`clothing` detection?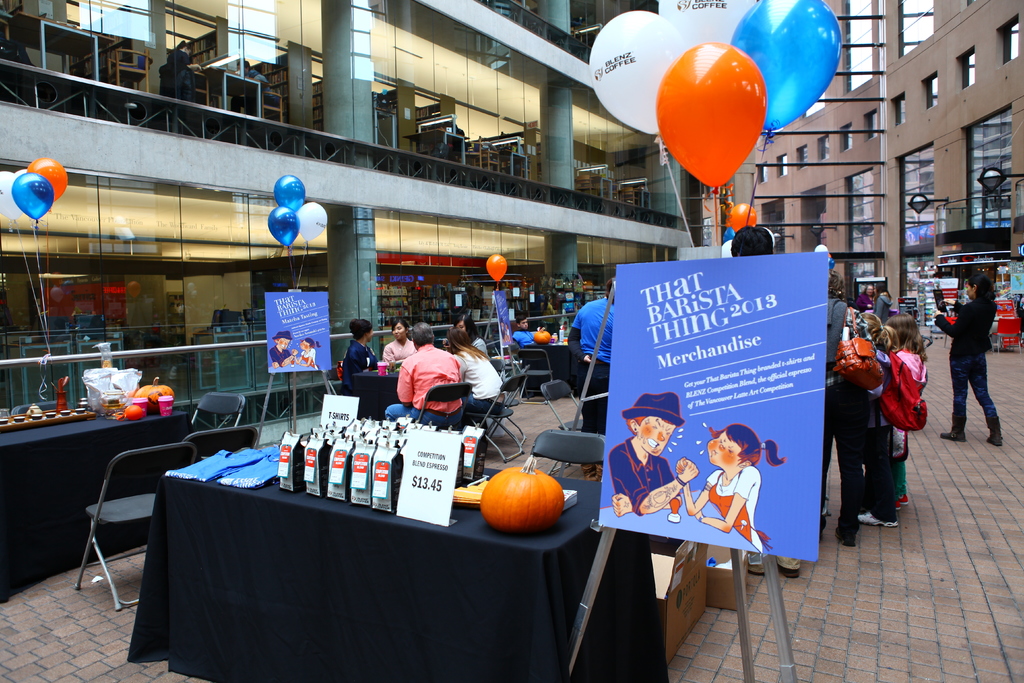
(x1=372, y1=331, x2=415, y2=370)
